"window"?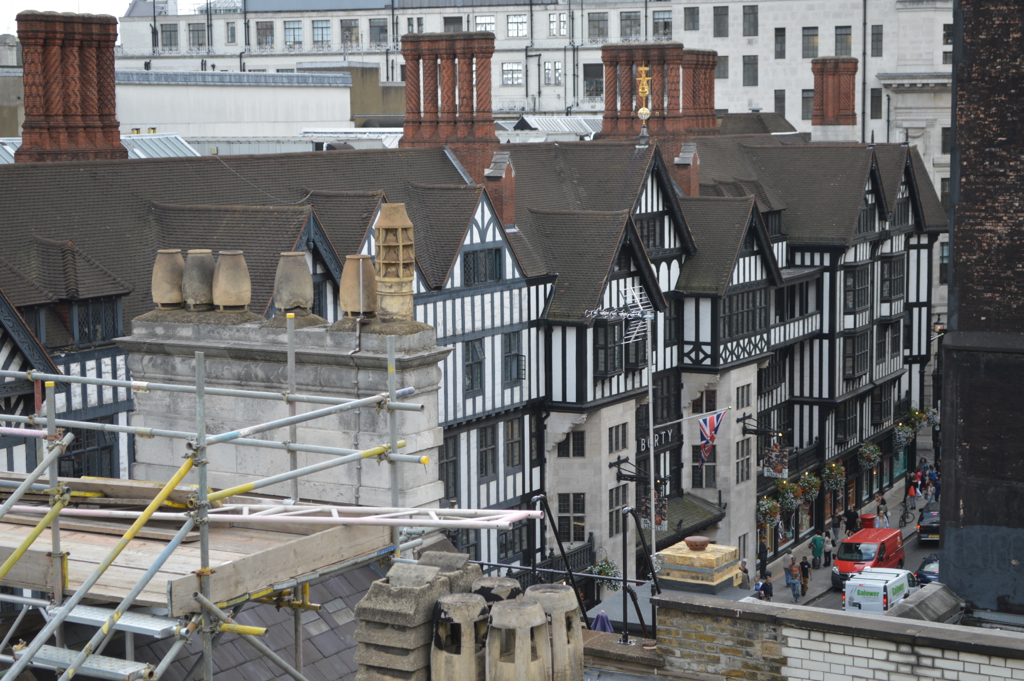
l=25, t=282, r=115, b=342
